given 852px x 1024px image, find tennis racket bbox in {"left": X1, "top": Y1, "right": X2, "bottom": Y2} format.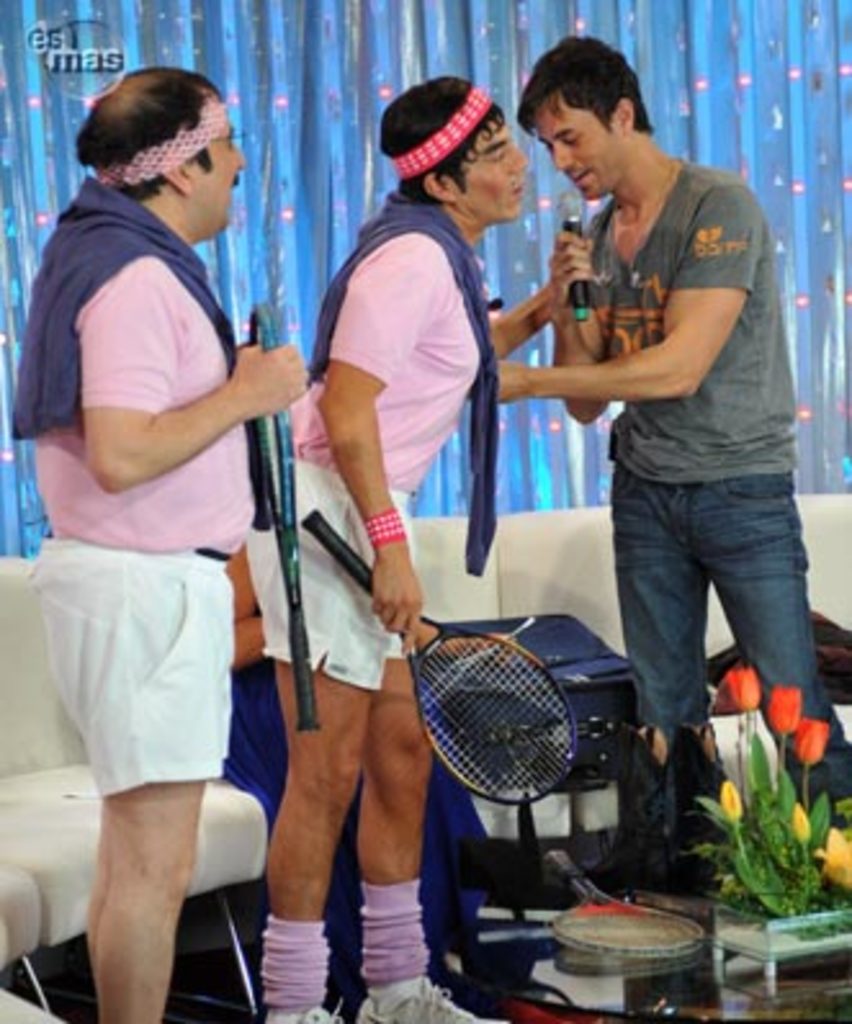
{"left": 247, "top": 296, "right": 324, "bottom": 736}.
